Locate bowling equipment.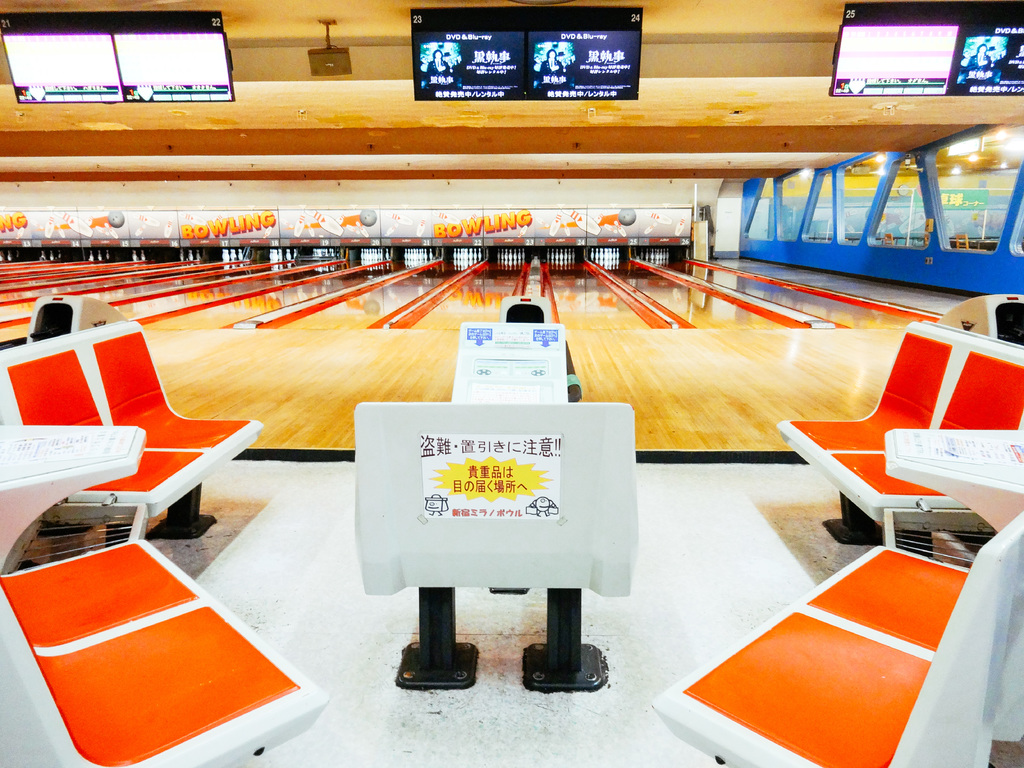
Bounding box: select_region(642, 221, 657, 237).
